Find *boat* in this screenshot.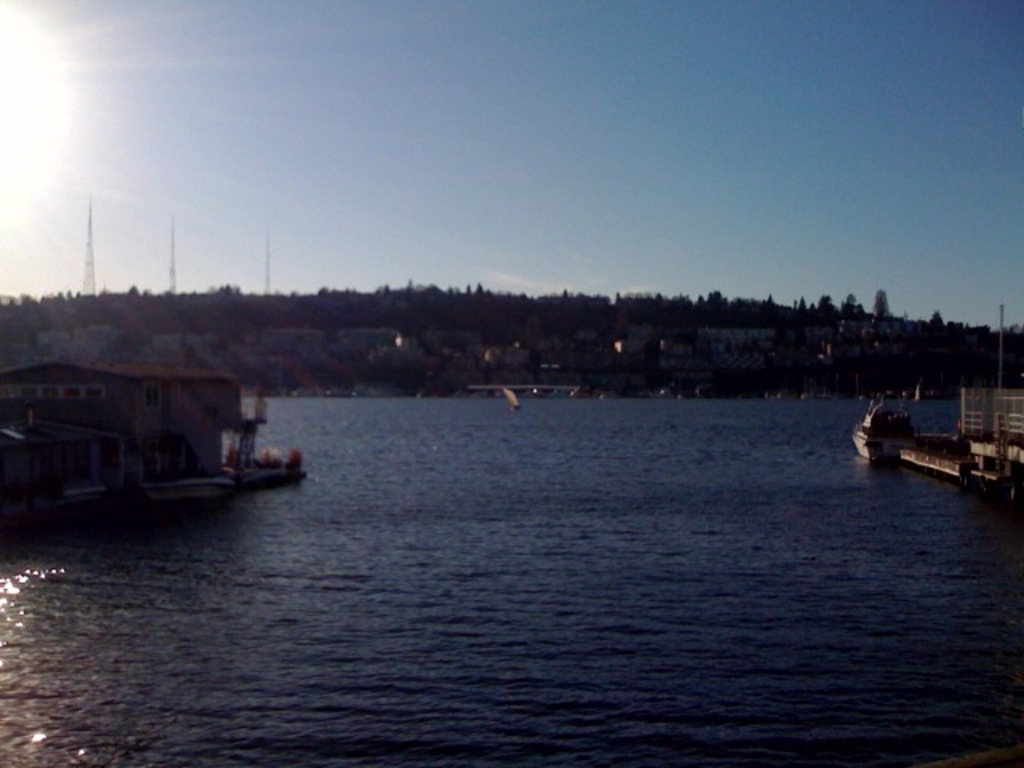
The bounding box for *boat* is pyautogui.locateOnScreen(0, 323, 312, 525).
